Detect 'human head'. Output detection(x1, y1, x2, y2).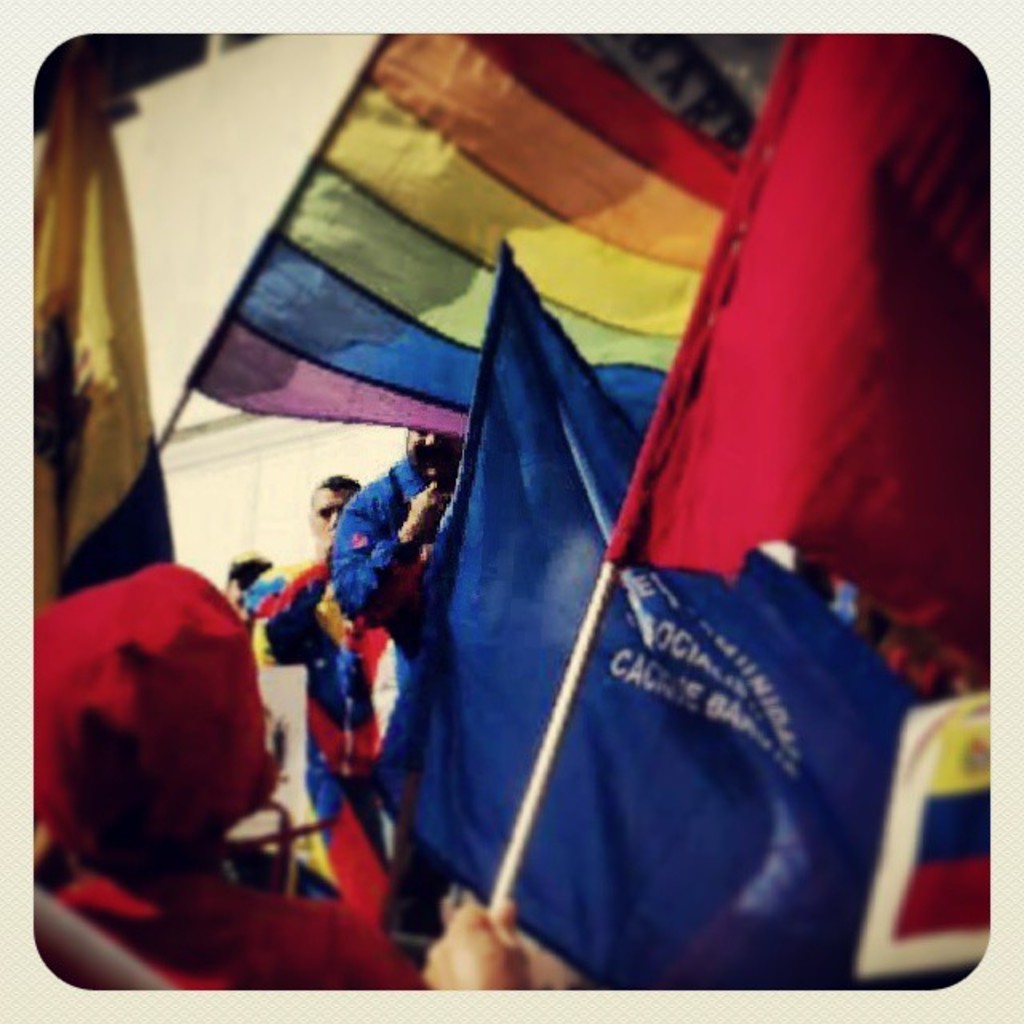
detection(410, 418, 459, 477).
